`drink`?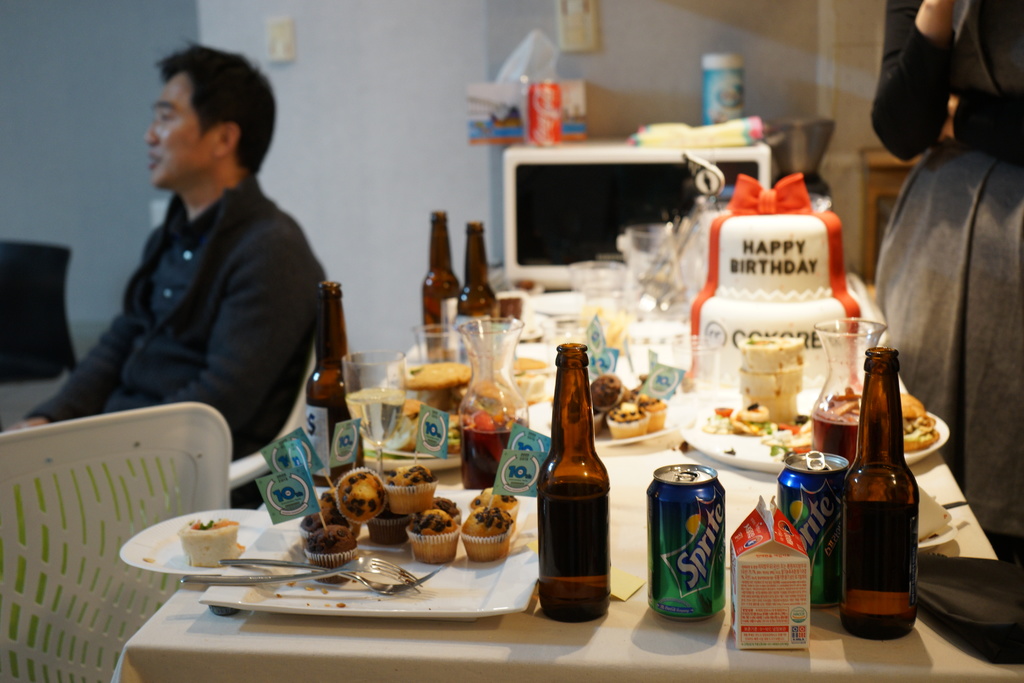
<region>810, 418, 860, 469</region>
